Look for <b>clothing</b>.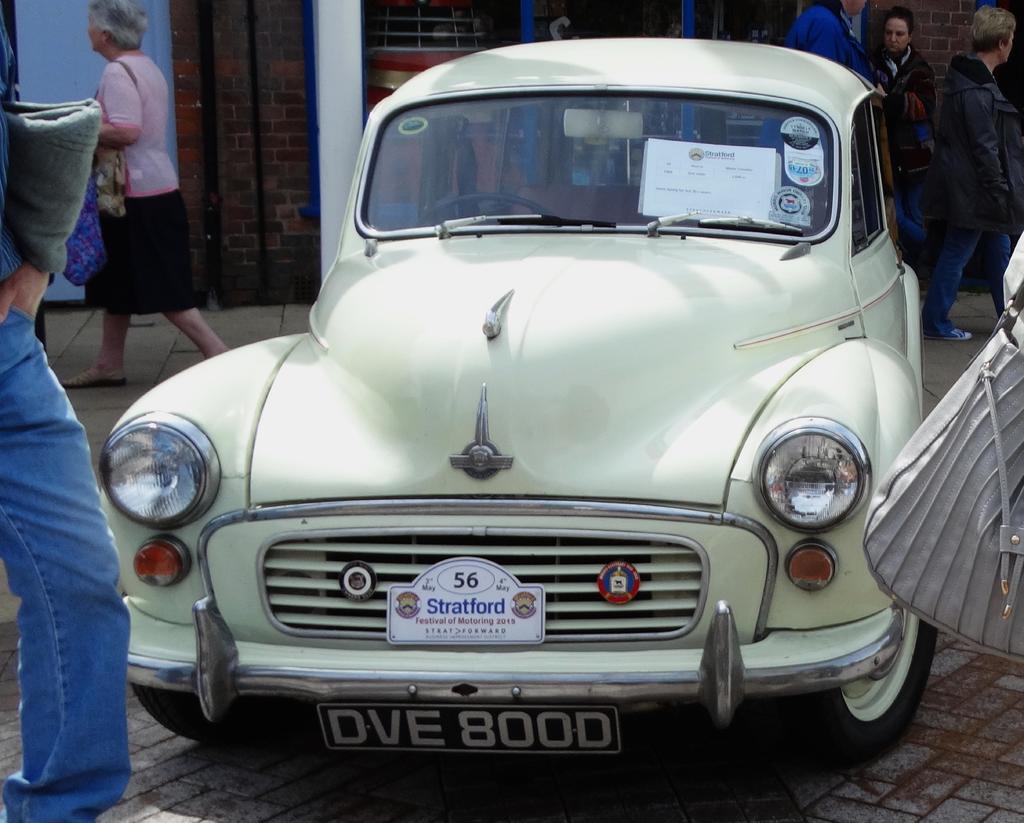
Found: [left=794, top=14, right=893, bottom=123].
